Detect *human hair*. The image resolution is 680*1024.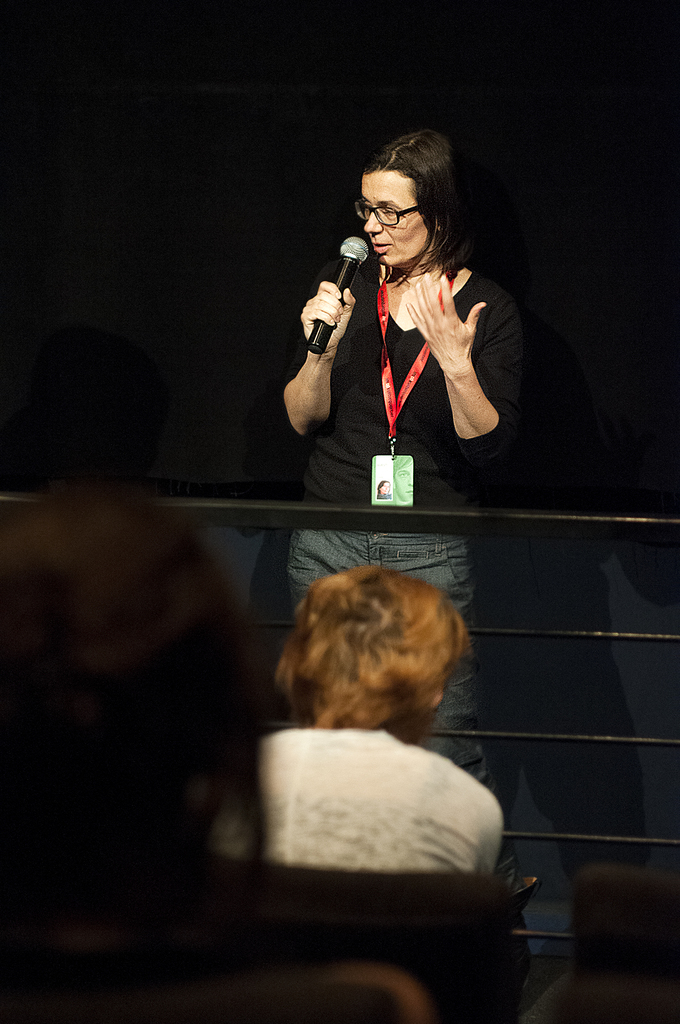
x1=357 y1=128 x2=473 y2=275.
